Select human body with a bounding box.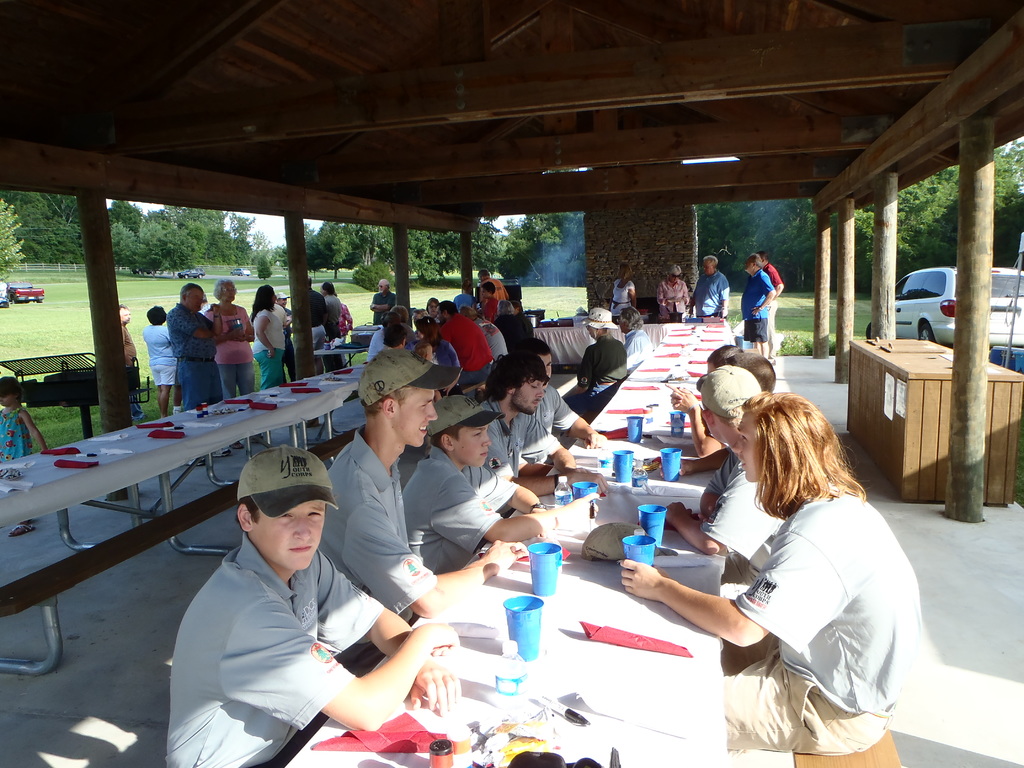
left=646, top=360, right=792, bottom=558.
